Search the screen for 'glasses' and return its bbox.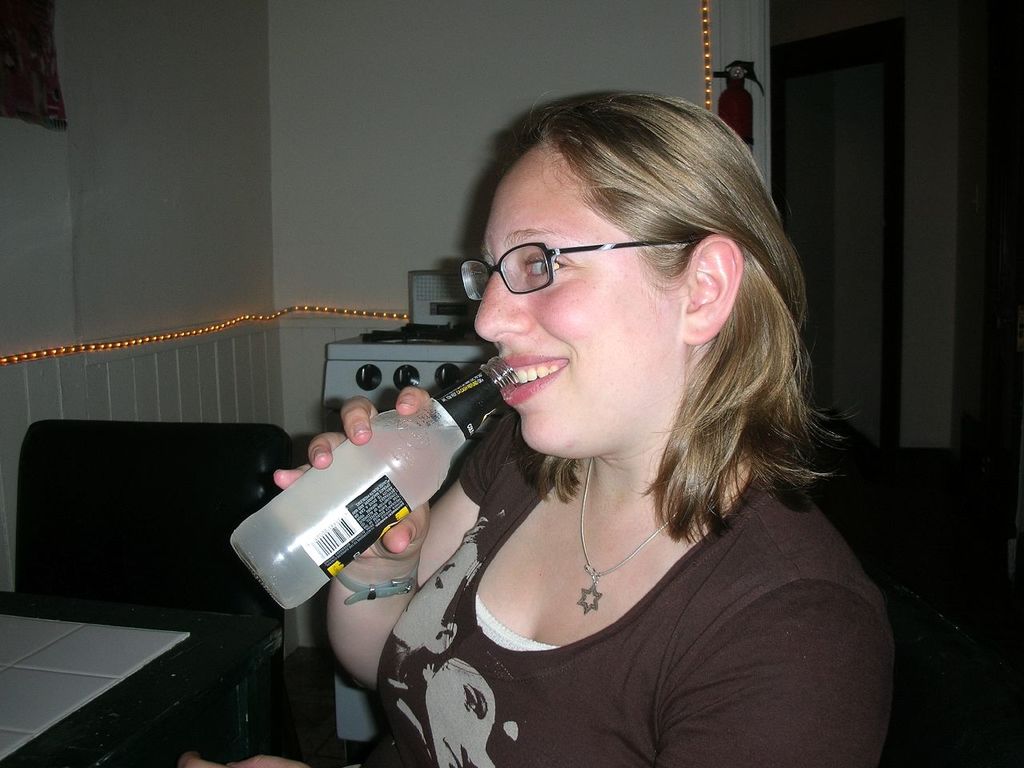
Found: x1=450, y1=222, x2=667, y2=309.
